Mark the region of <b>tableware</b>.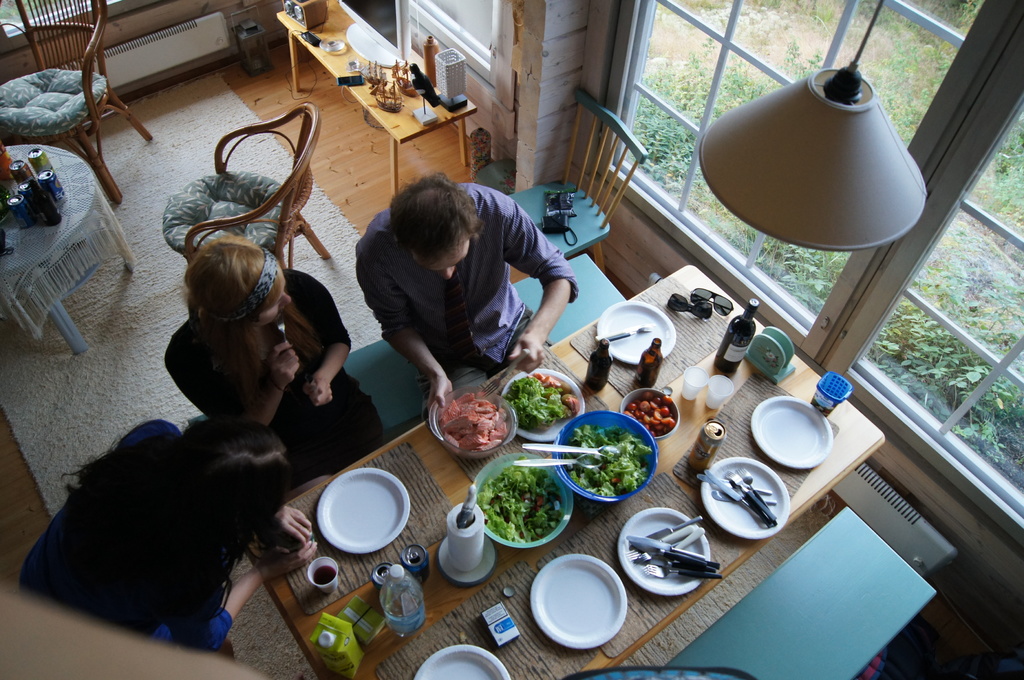
Region: 520/440/623/458.
